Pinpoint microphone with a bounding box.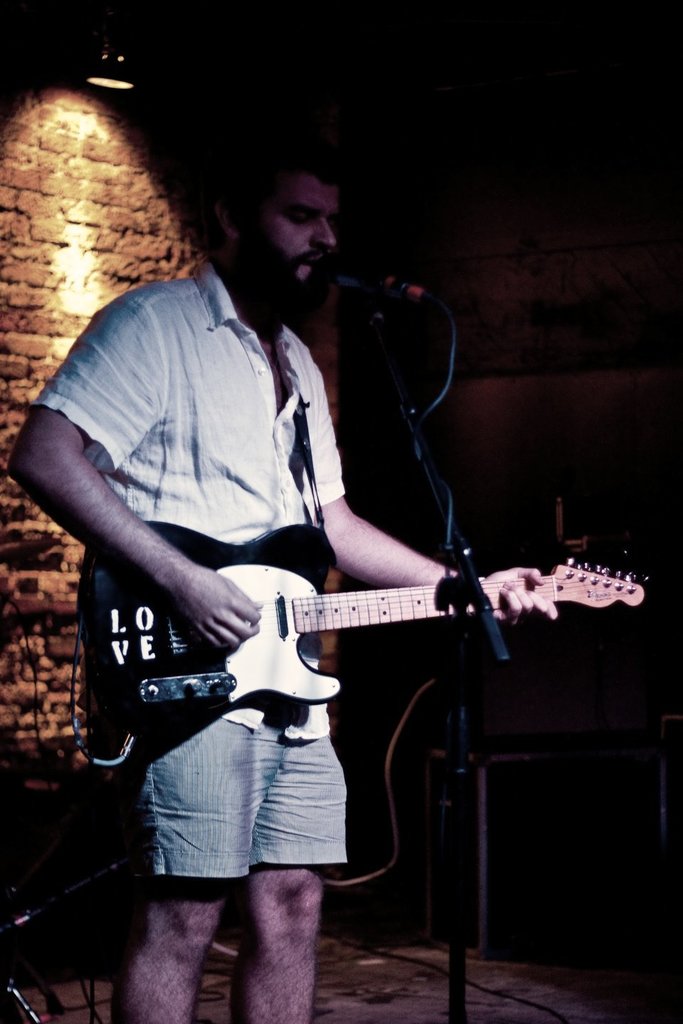
x1=337 y1=252 x2=457 y2=315.
